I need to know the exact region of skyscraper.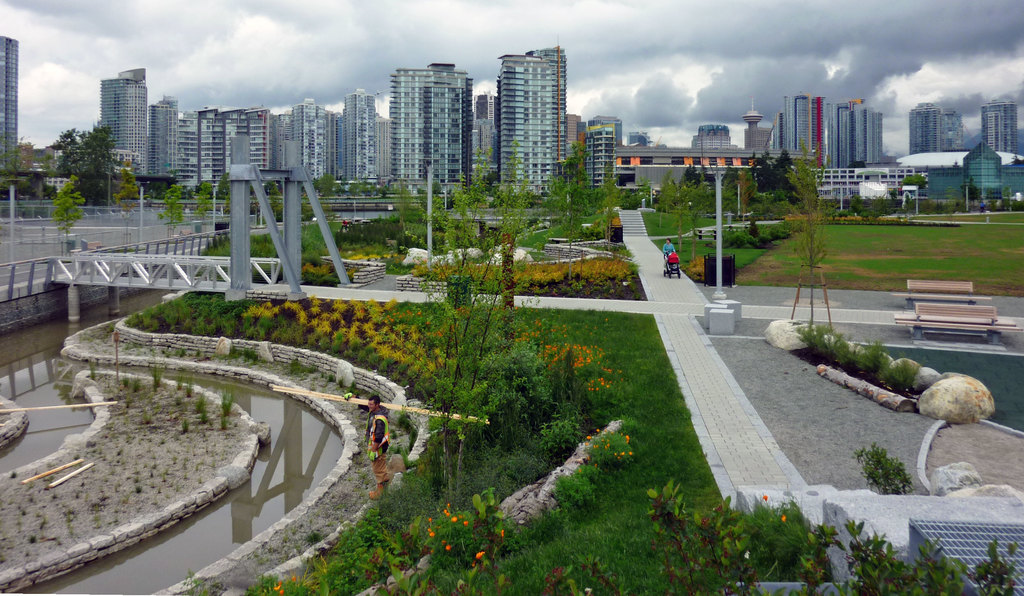
Region: {"x1": 747, "y1": 105, "x2": 774, "y2": 154}.
